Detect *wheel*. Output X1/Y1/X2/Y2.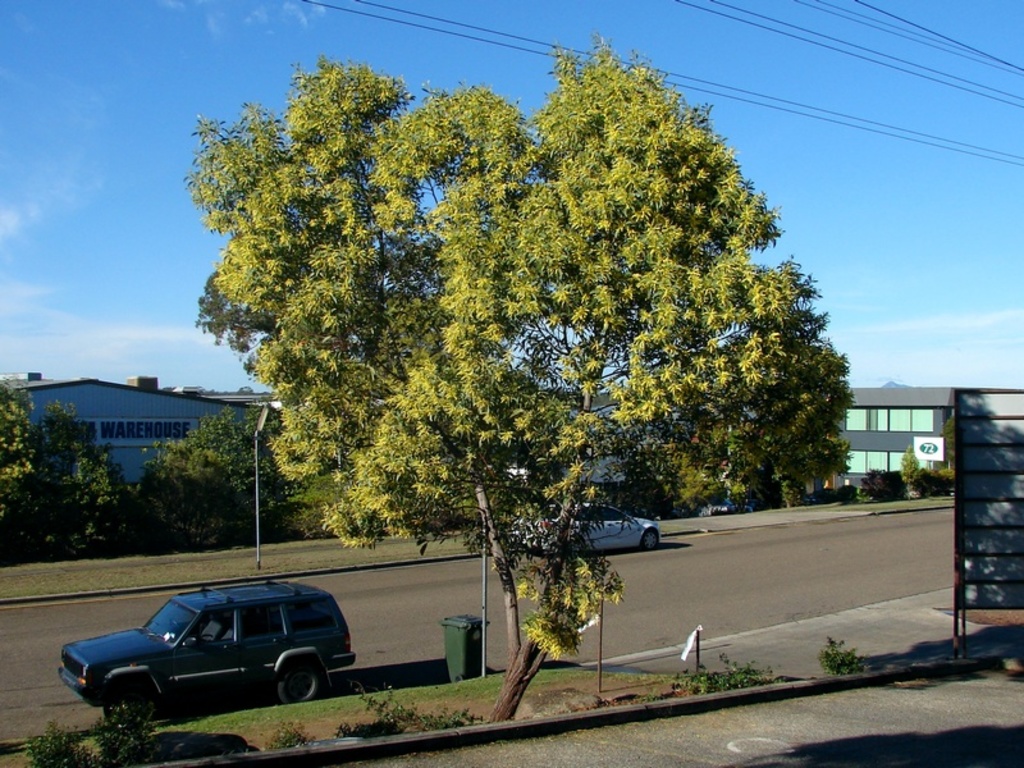
643/529/662/552.
